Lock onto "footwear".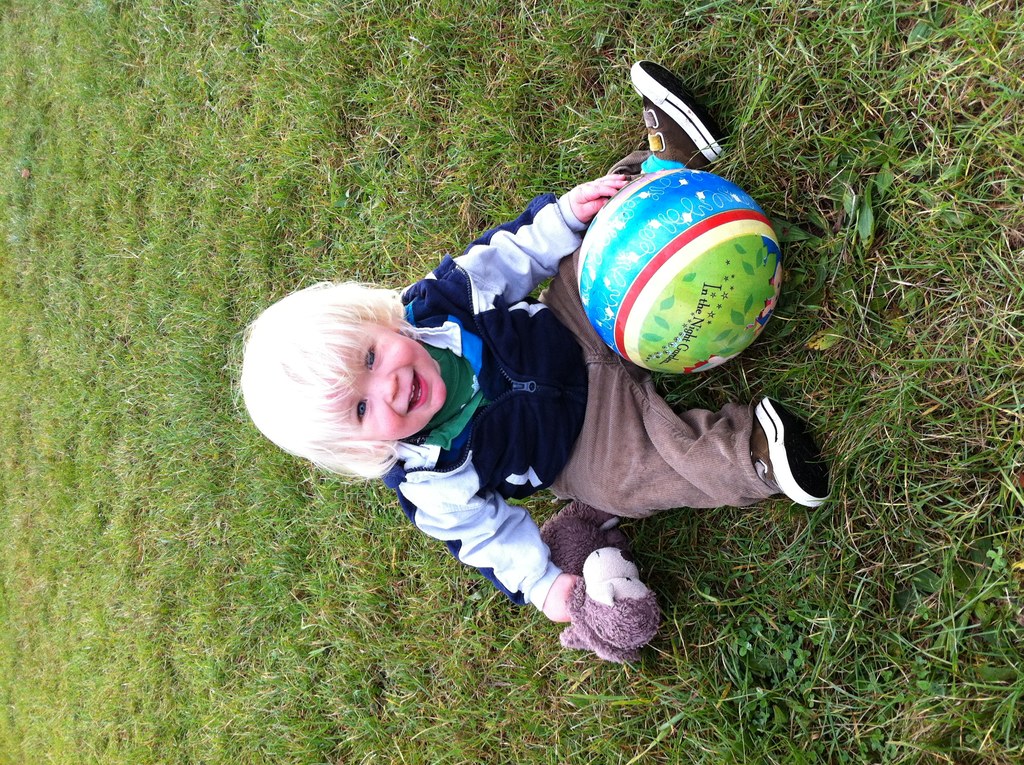
Locked: detection(627, 60, 730, 165).
